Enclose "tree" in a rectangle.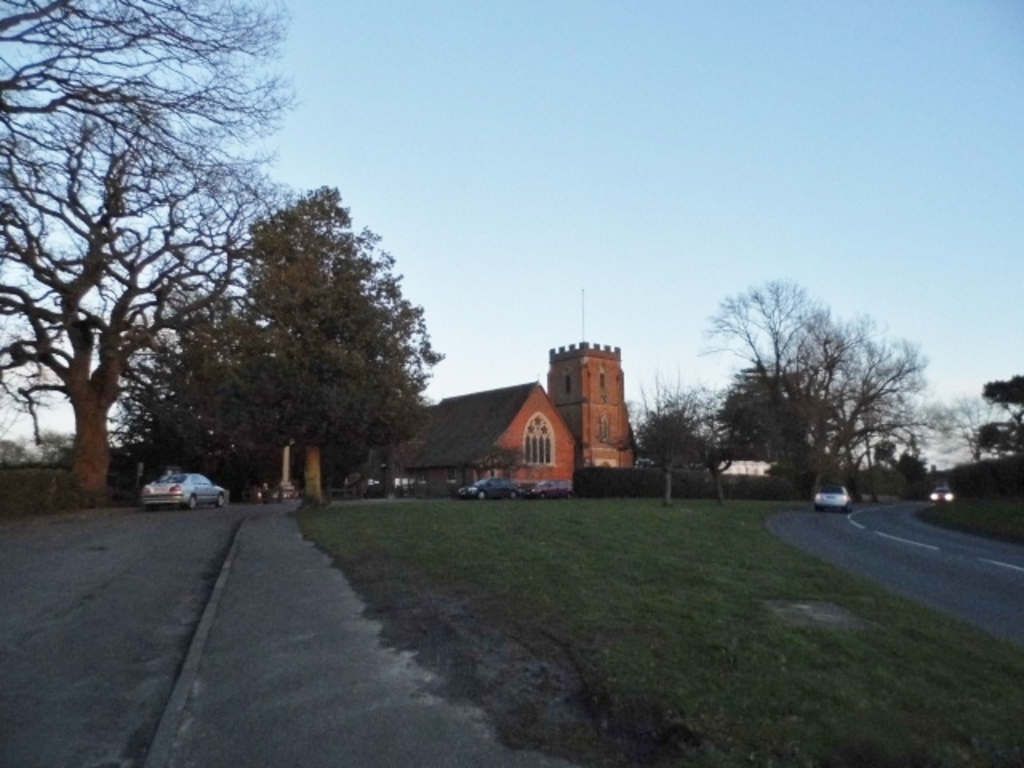
bbox=[26, 38, 282, 534].
